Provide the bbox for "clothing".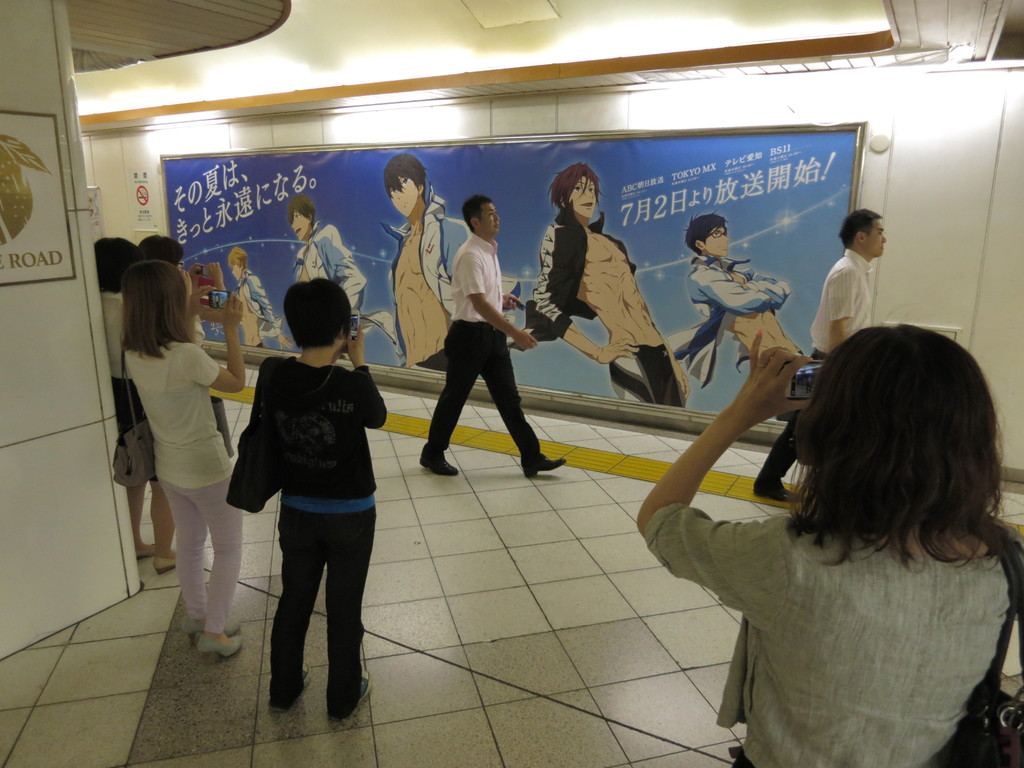
99/289/154/445.
